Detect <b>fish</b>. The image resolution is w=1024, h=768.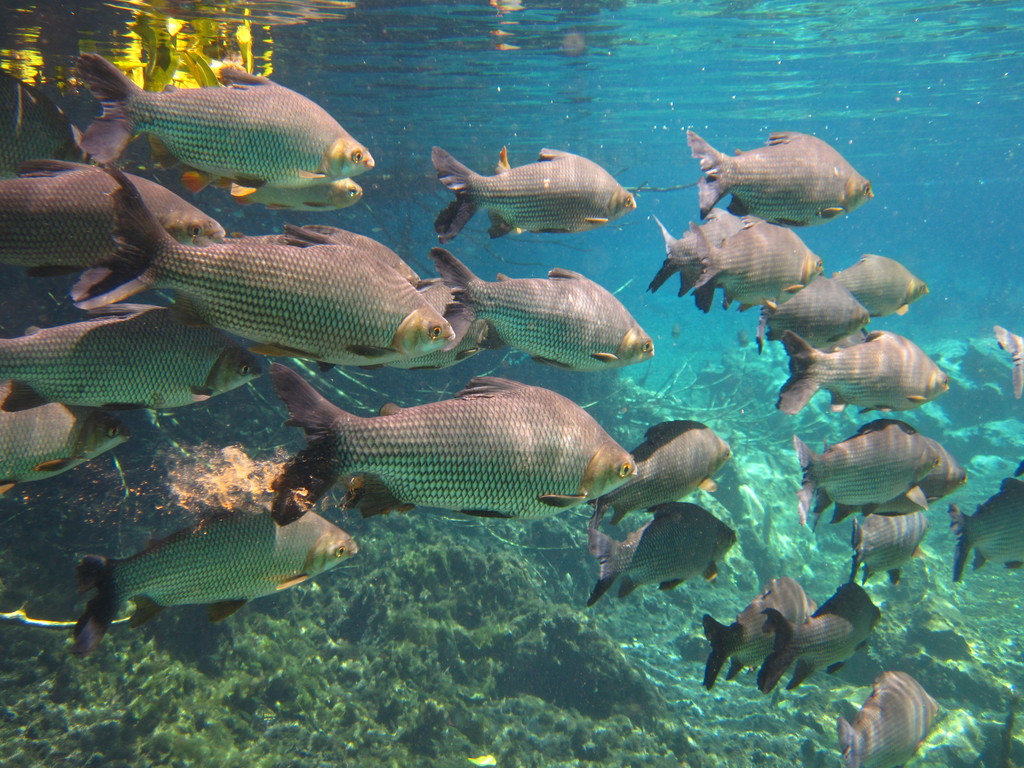
select_region(794, 415, 969, 532).
